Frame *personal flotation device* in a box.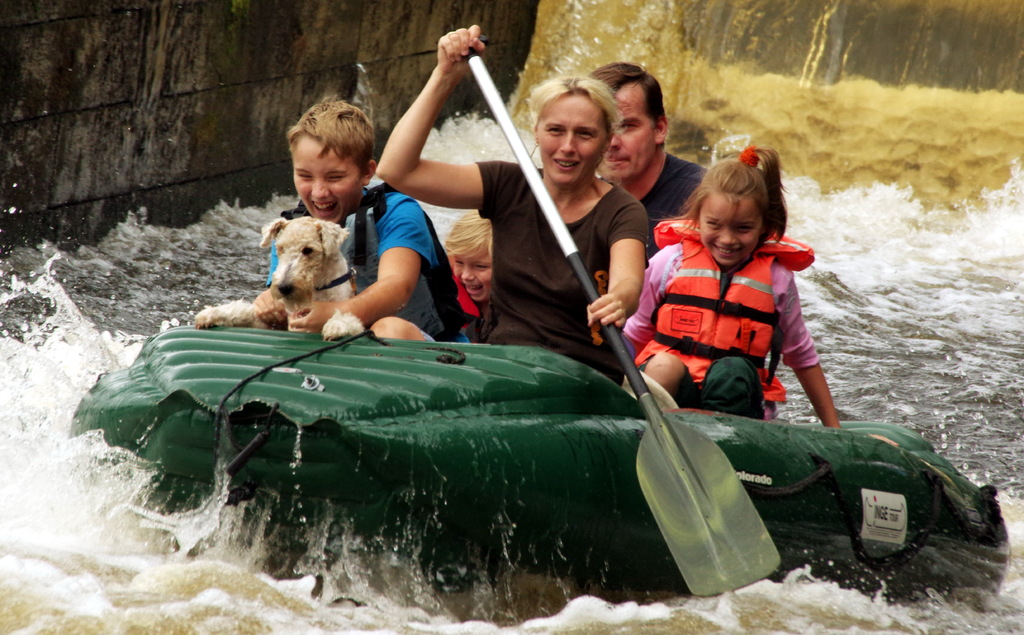
locate(271, 177, 485, 344).
